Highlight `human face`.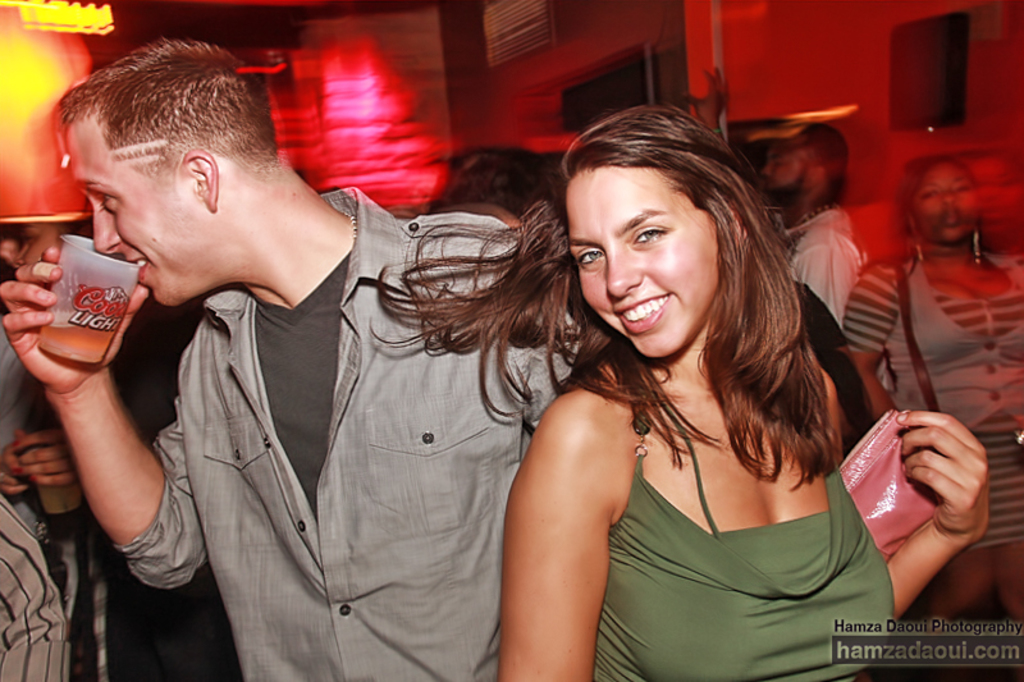
Highlighted region: l=564, t=163, r=721, b=358.
